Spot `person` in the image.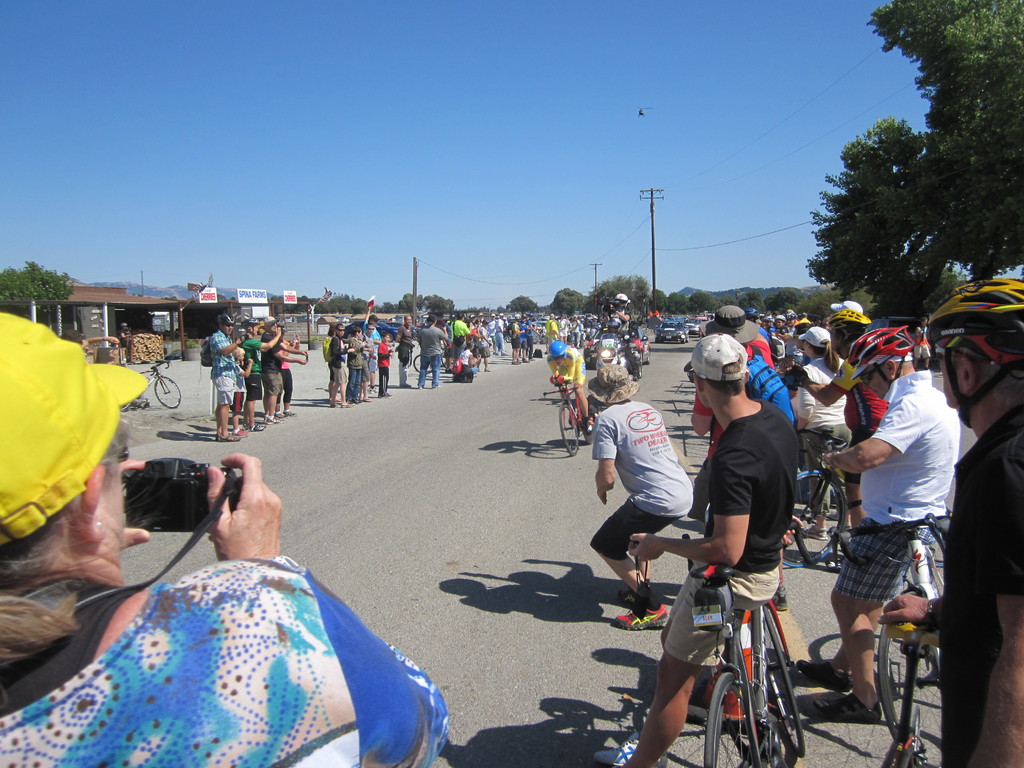
`person` found at pyautogui.locateOnScreen(520, 316, 527, 360).
